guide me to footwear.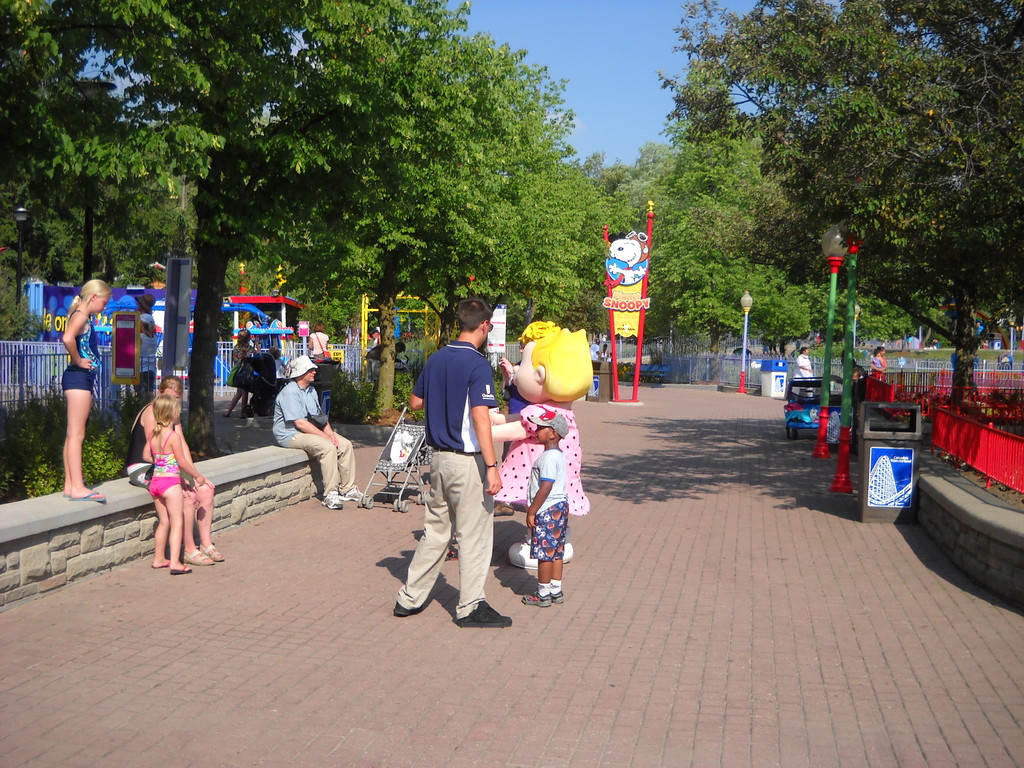
Guidance: x1=60, y1=491, x2=70, y2=500.
